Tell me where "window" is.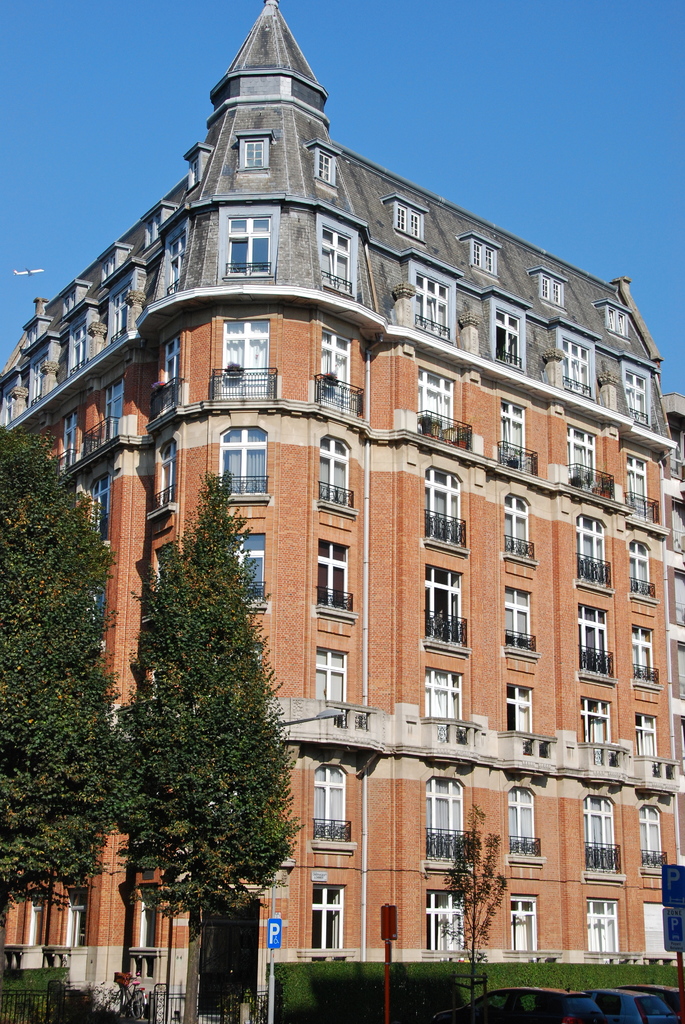
"window" is at x1=508 y1=899 x2=539 y2=958.
